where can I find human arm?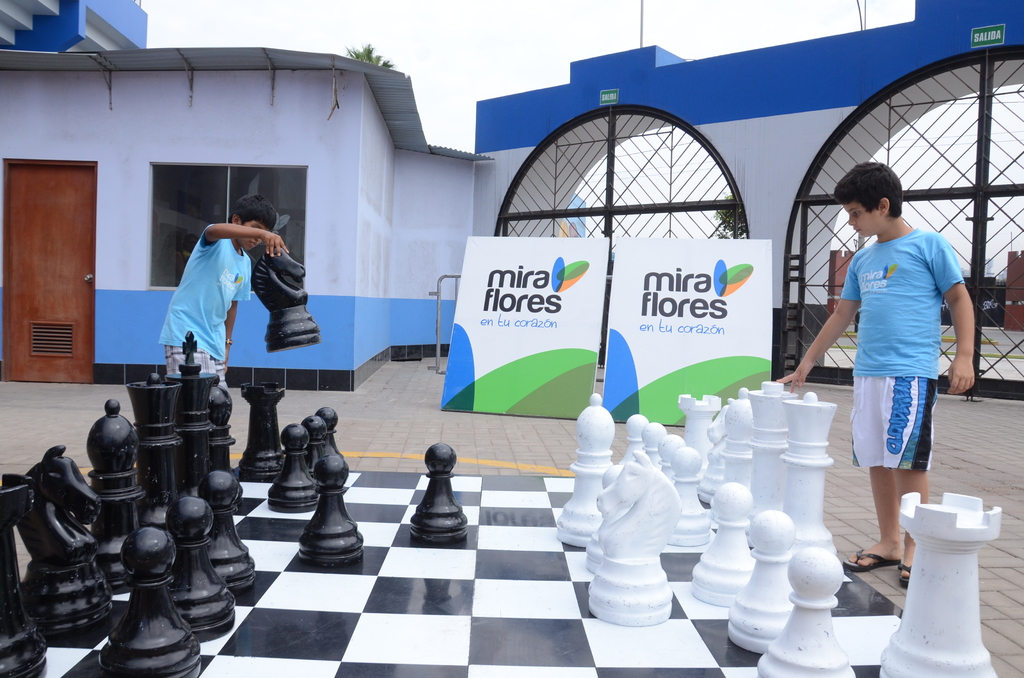
You can find it at pyautogui.locateOnScreen(221, 254, 246, 369).
